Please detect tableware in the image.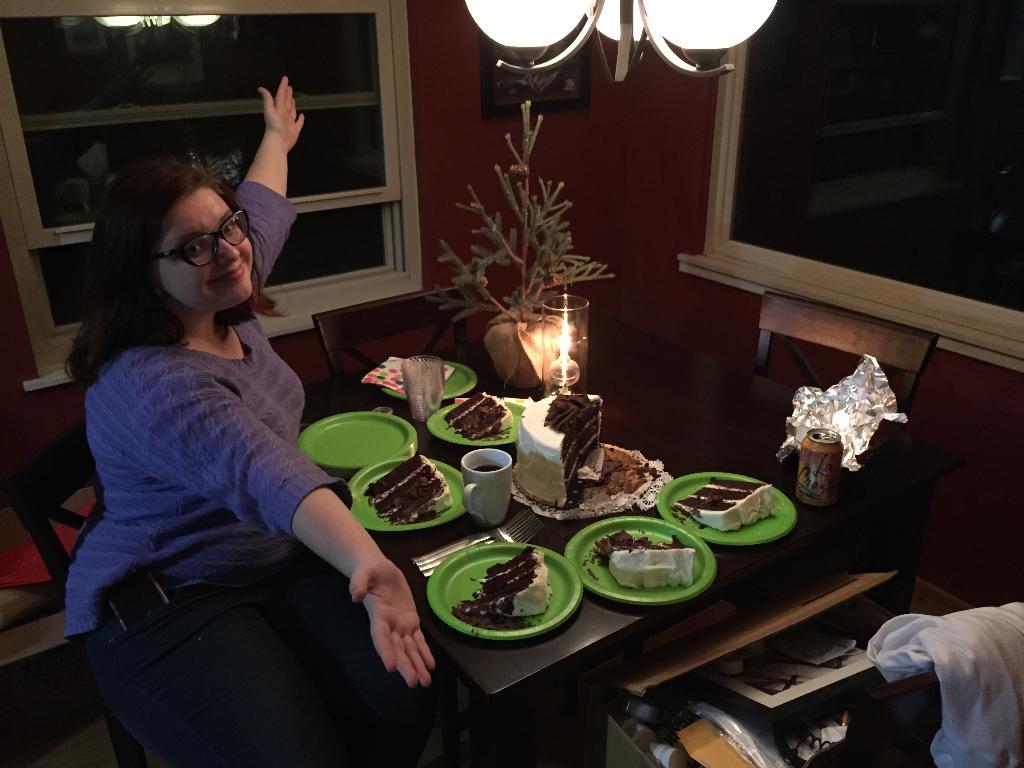
region(297, 414, 420, 479).
